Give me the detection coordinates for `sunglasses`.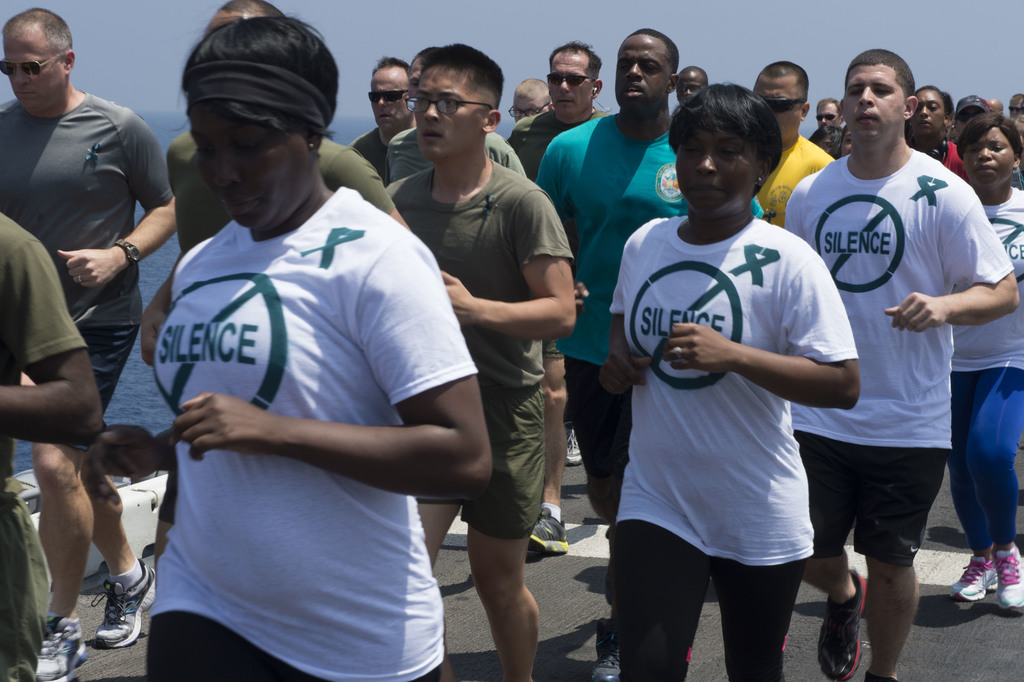
BBox(0, 52, 67, 72).
